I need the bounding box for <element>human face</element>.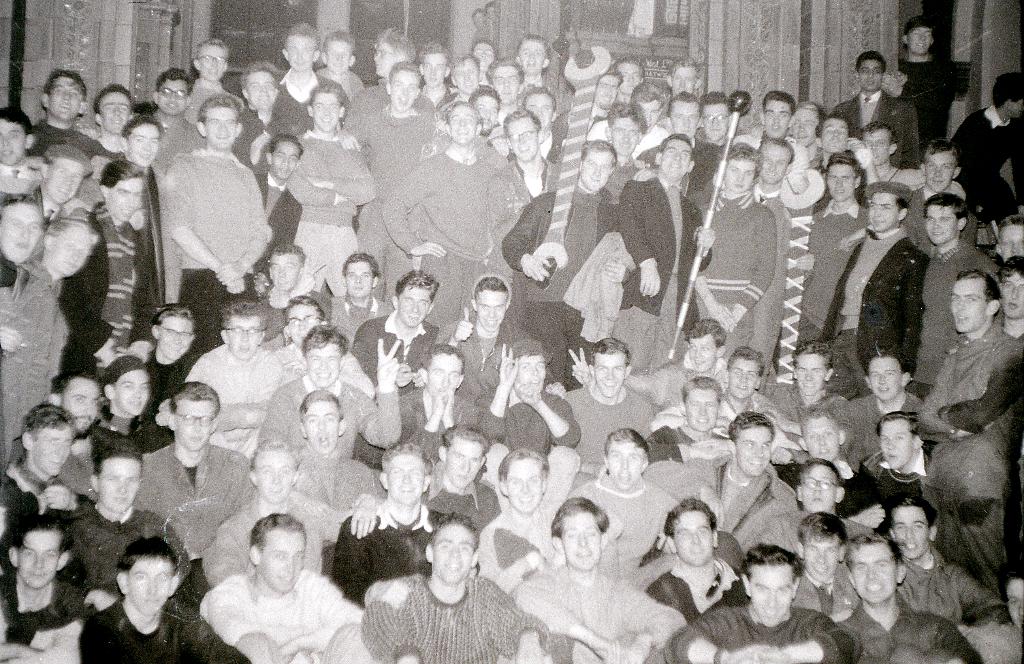
Here it is: 870 191 897 234.
